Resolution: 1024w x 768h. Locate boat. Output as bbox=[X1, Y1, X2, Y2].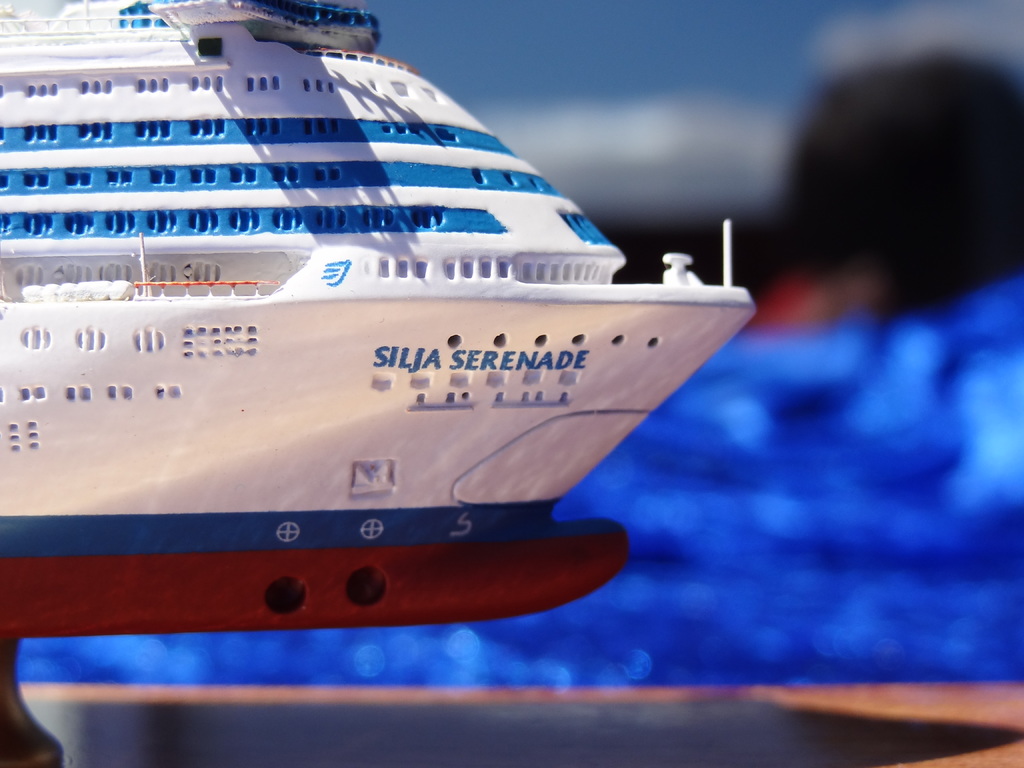
bbox=[3, 0, 717, 661].
